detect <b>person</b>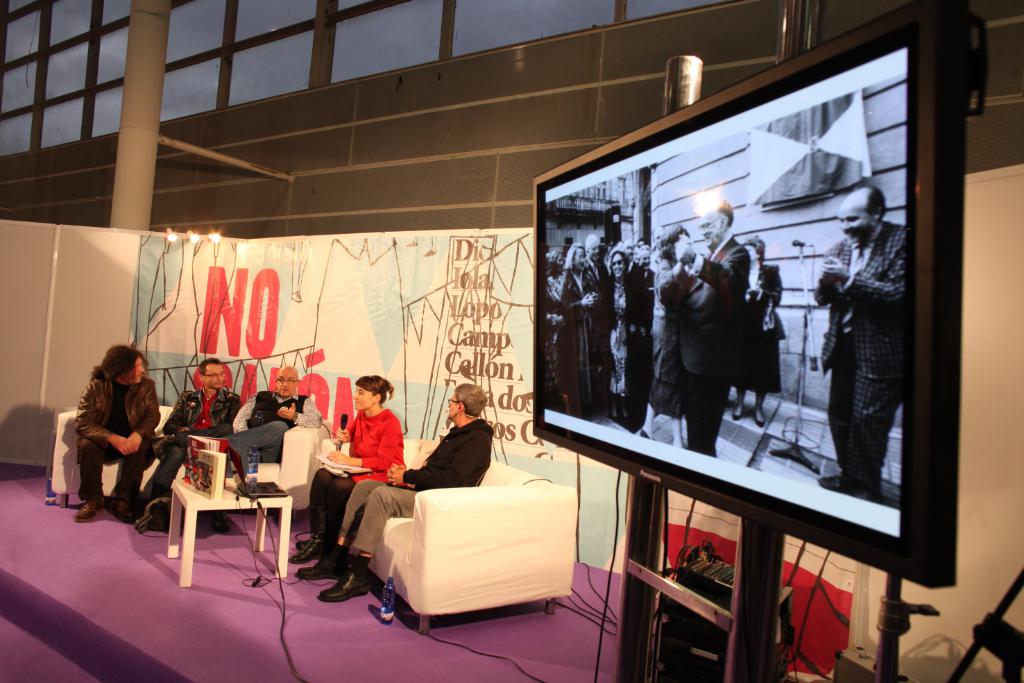
[x1=287, y1=377, x2=402, y2=581]
